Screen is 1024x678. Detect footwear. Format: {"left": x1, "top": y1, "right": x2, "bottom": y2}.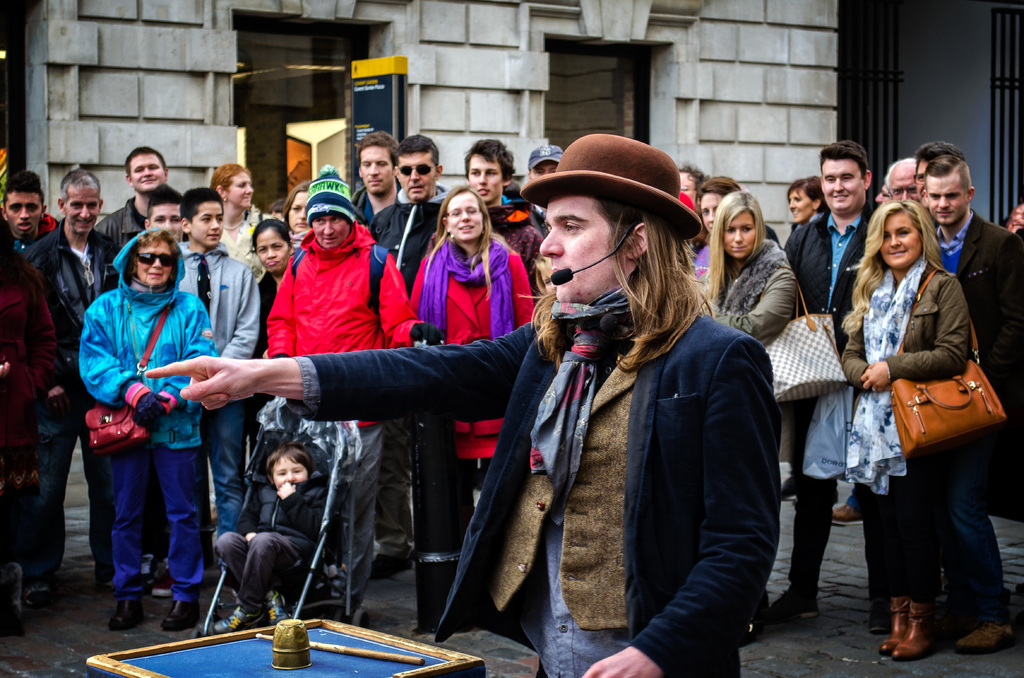
{"left": 783, "top": 584, "right": 822, "bottom": 615}.
